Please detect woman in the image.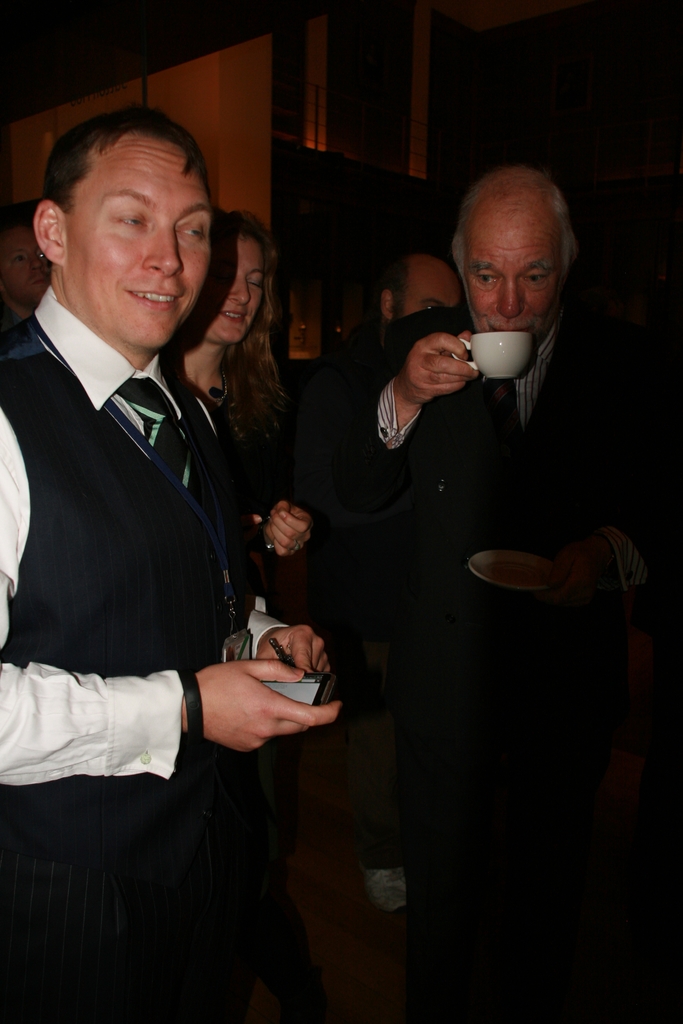
(x1=163, y1=199, x2=320, y2=1009).
